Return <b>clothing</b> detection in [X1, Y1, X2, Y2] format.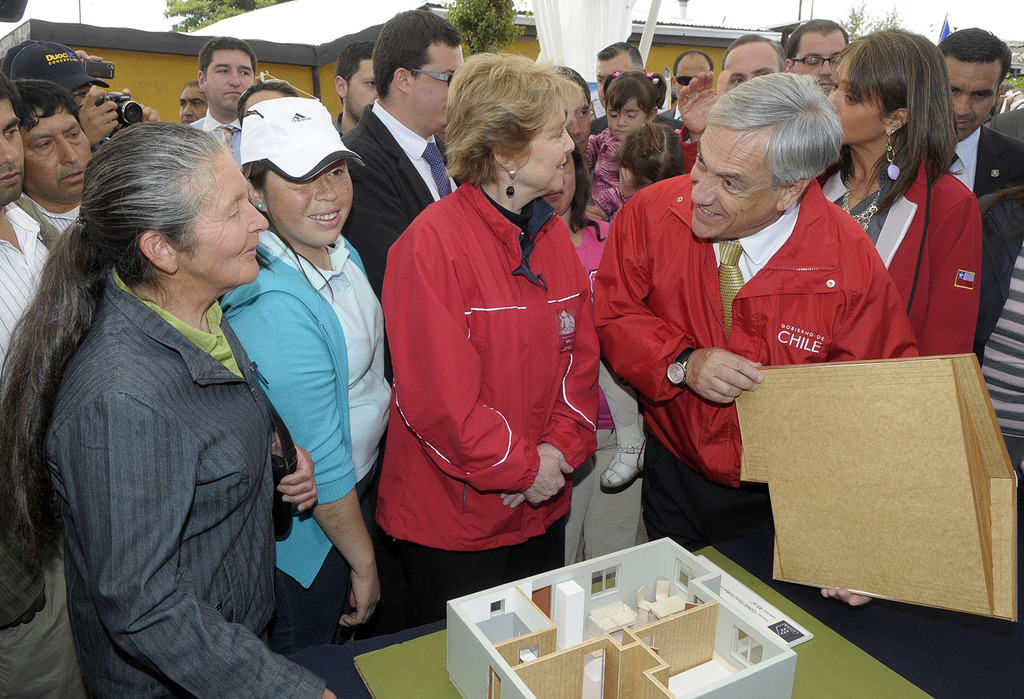
[0, 191, 54, 687].
